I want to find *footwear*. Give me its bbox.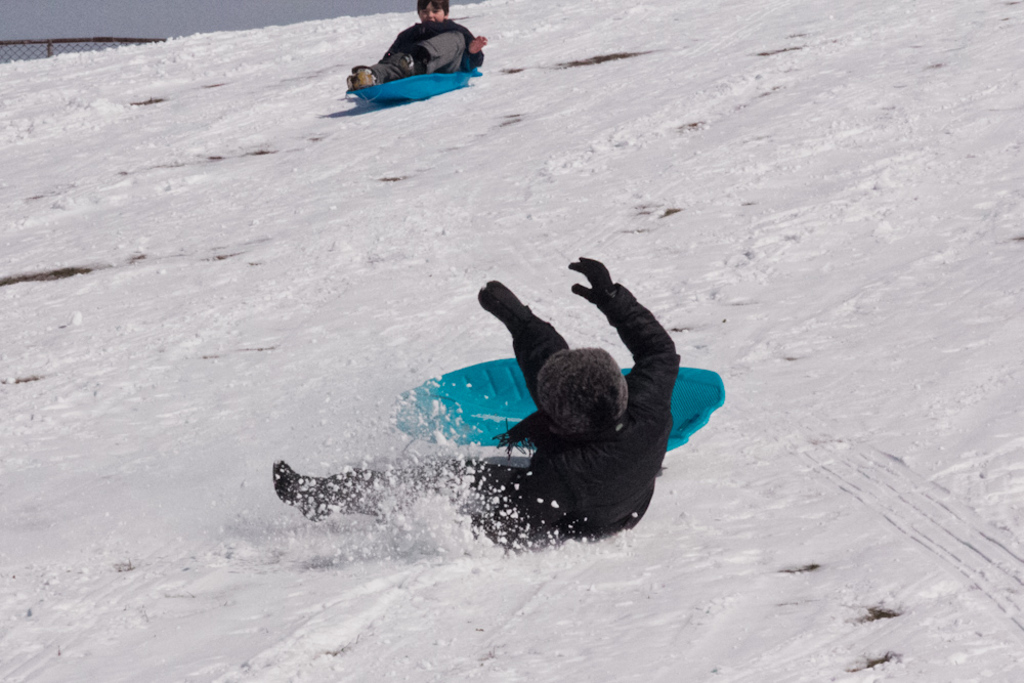
344, 68, 375, 90.
